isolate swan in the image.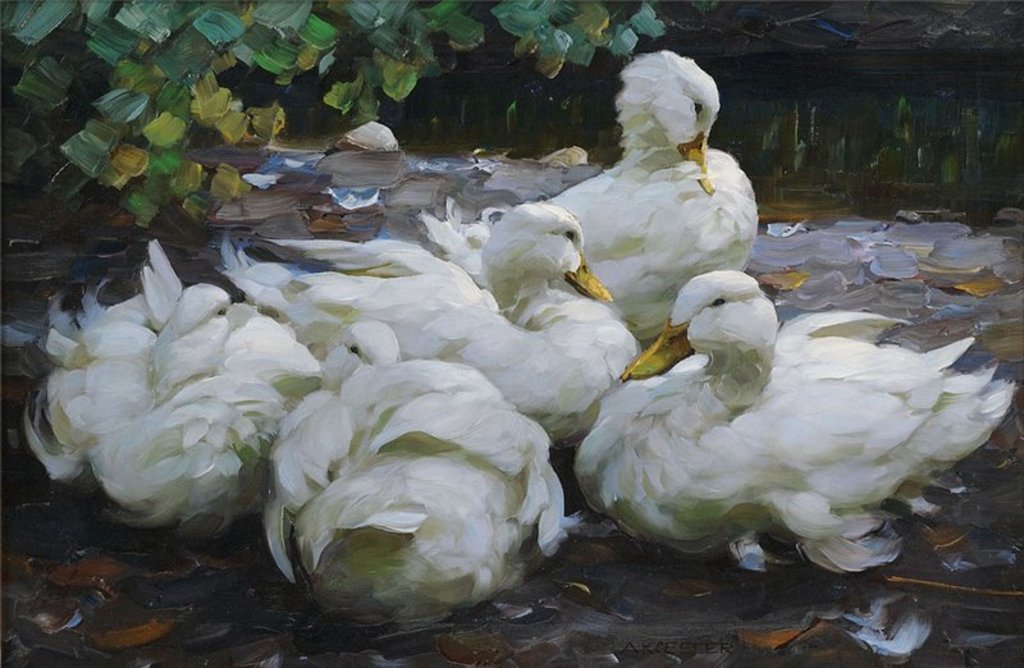
Isolated region: bbox=[572, 238, 1004, 577].
